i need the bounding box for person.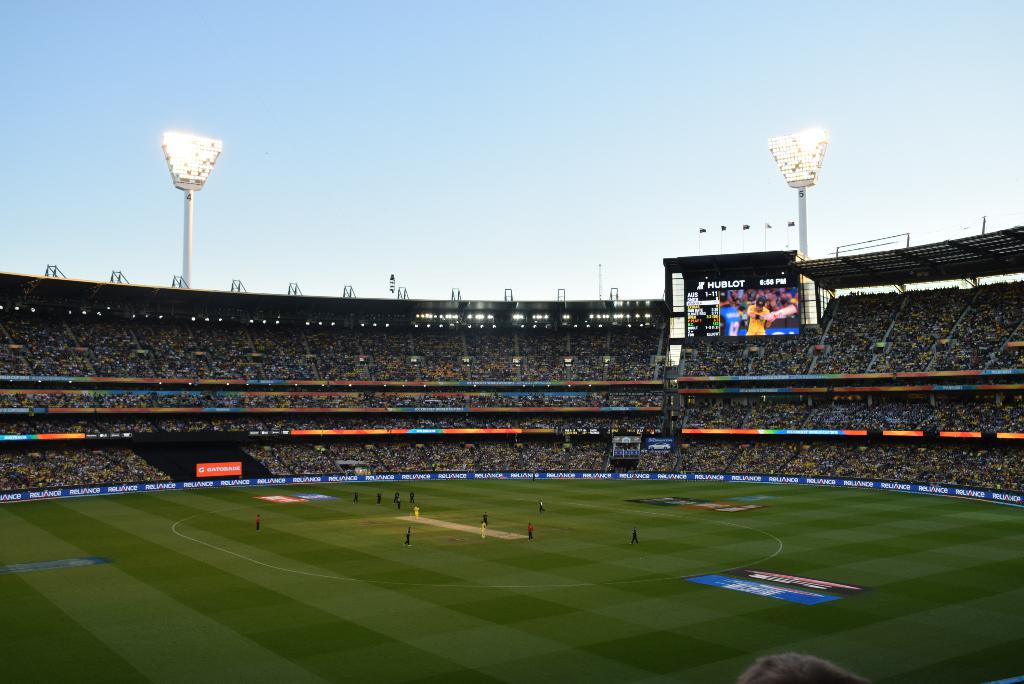
Here it is: rect(738, 649, 870, 683).
